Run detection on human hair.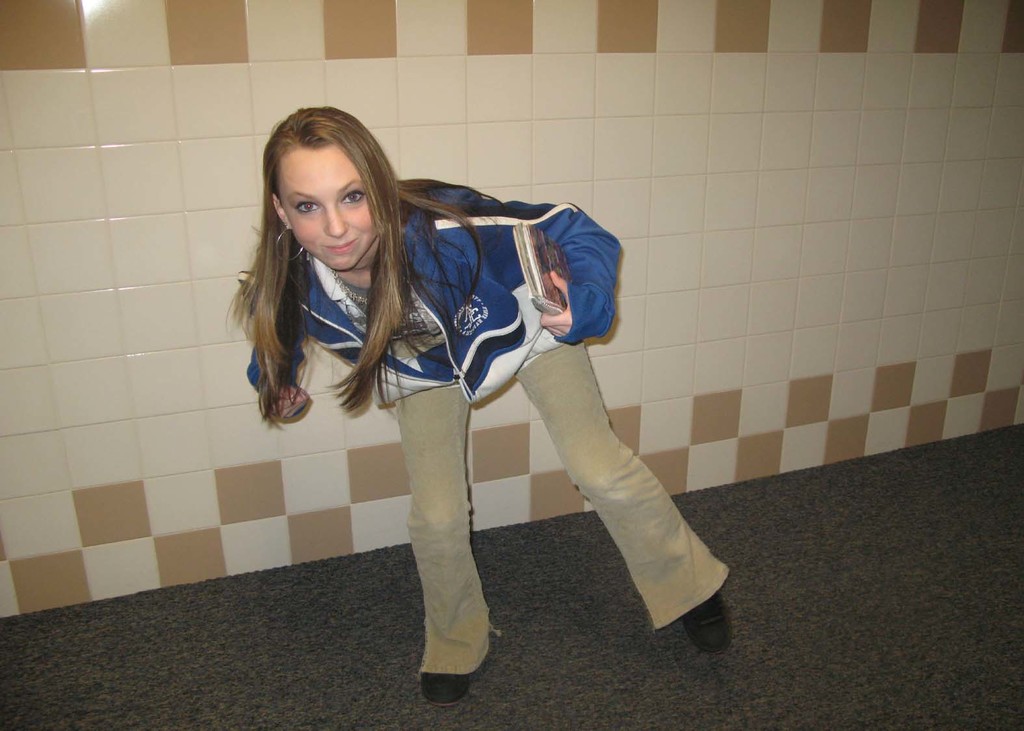
Result: detection(244, 88, 452, 415).
